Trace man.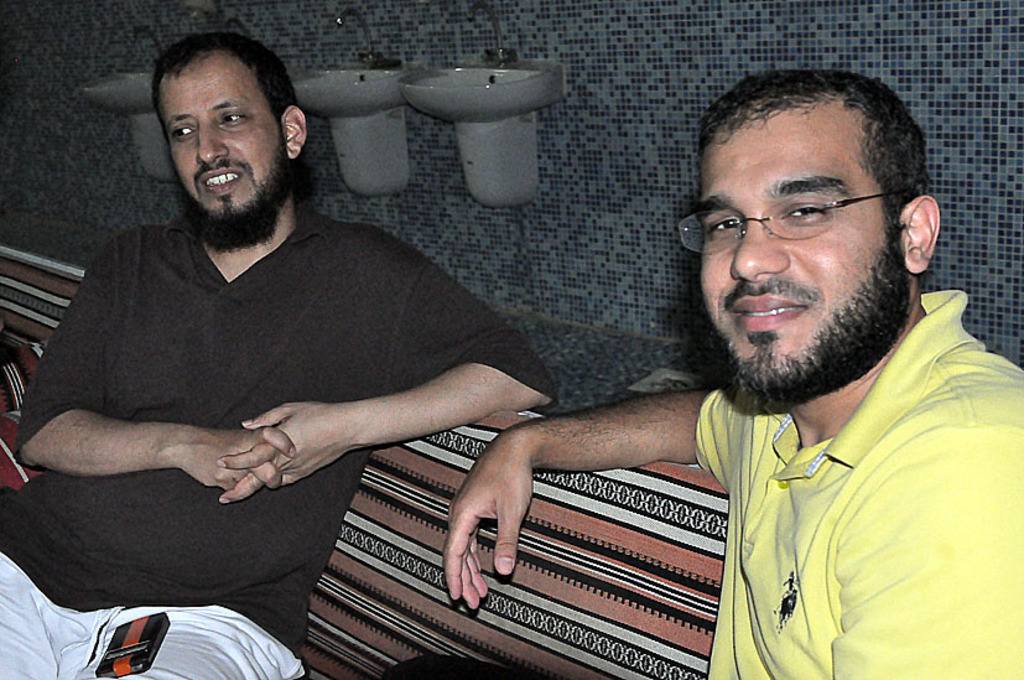
Traced to bbox=[0, 28, 552, 679].
